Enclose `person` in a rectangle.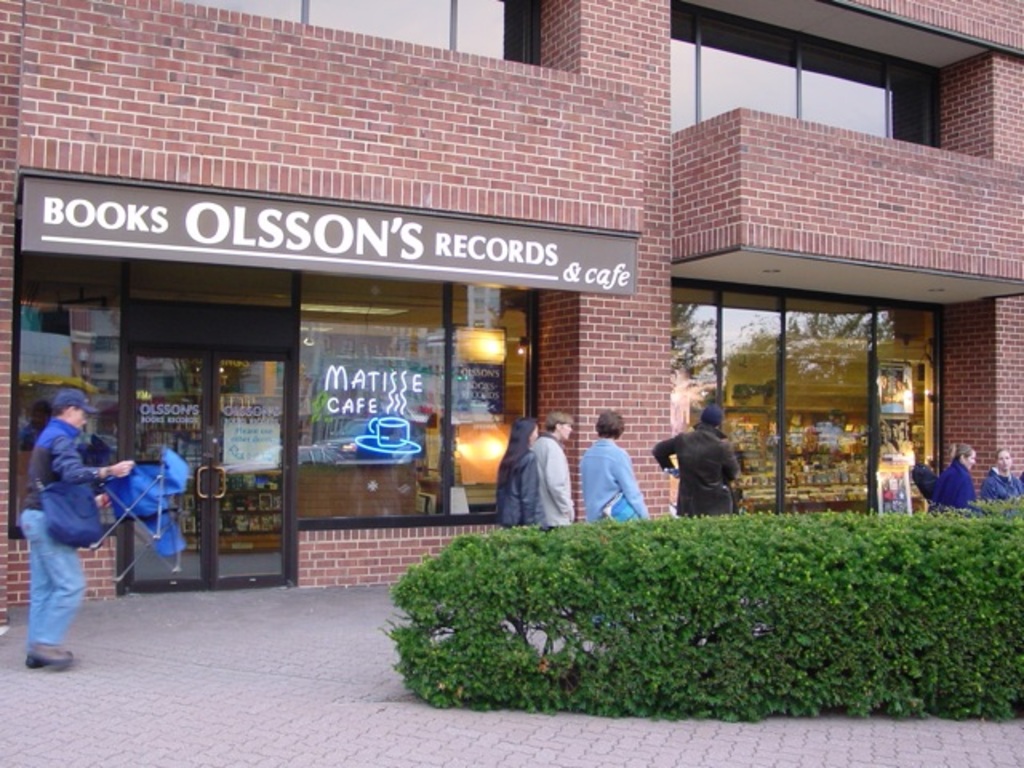
(left=878, top=366, right=894, bottom=398).
